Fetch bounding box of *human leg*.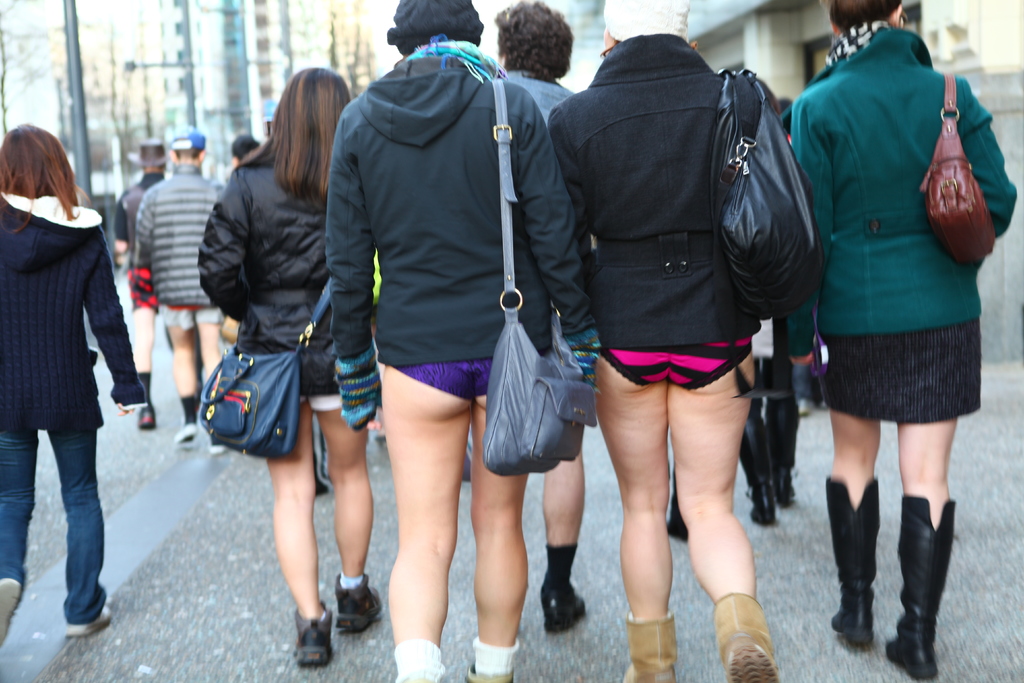
Bbox: 473, 357, 533, 682.
